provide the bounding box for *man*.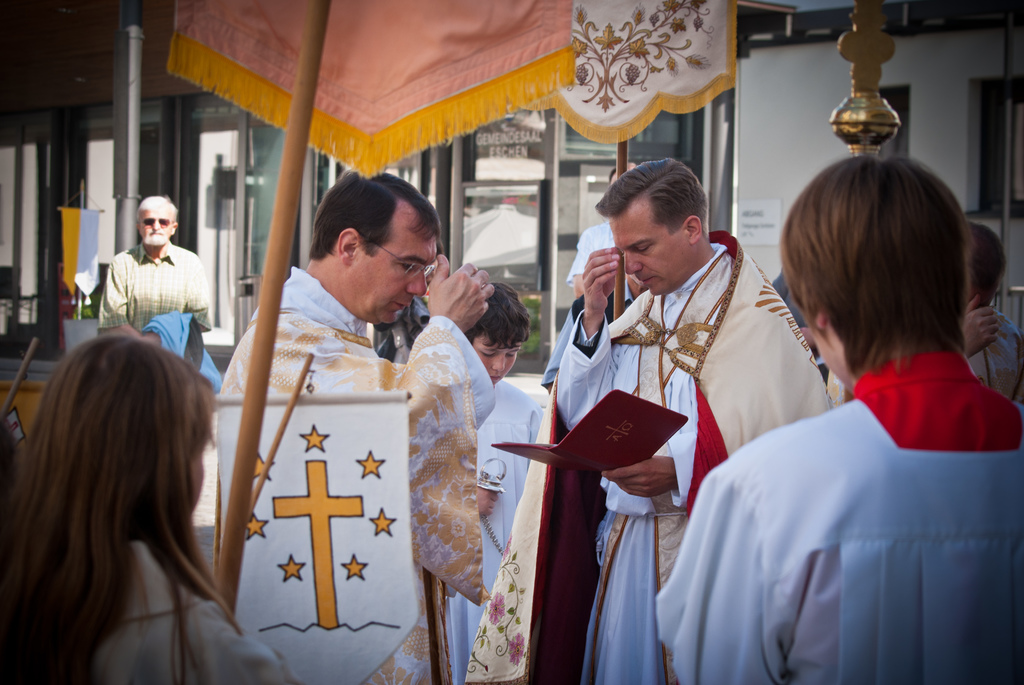
detection(653, 151, 1023, 684).
